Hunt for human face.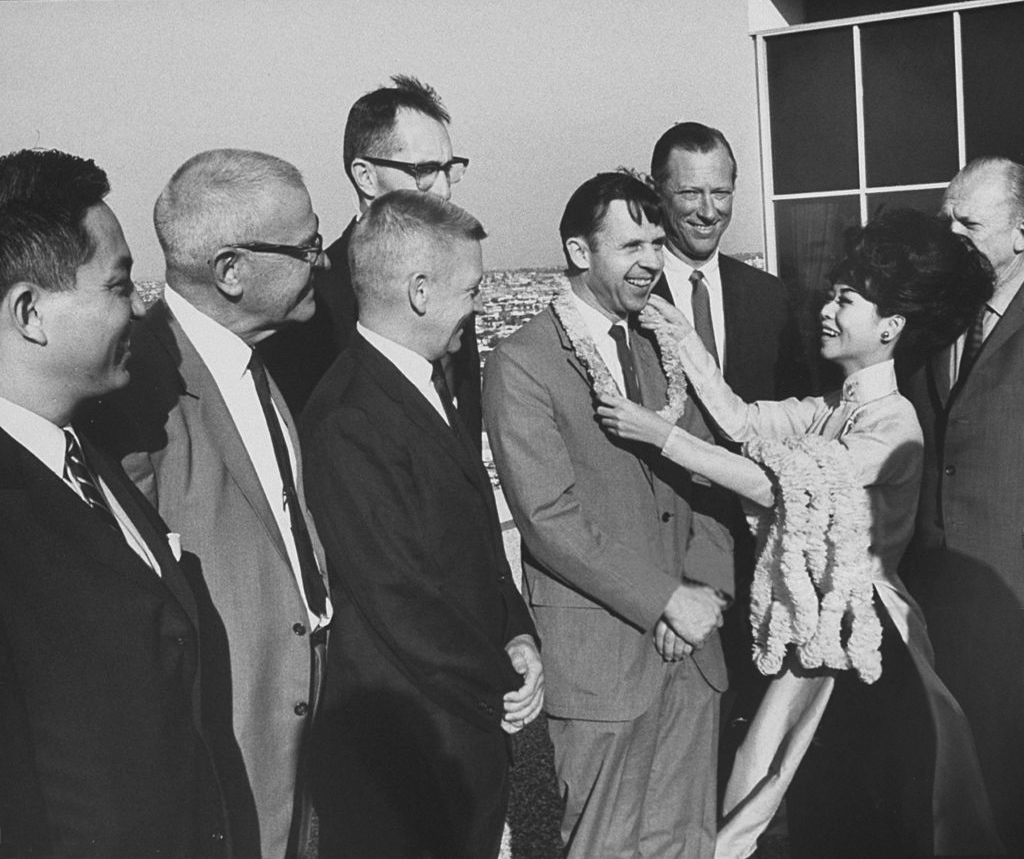
Hunted down at detection(821, 279, 887, 359).
